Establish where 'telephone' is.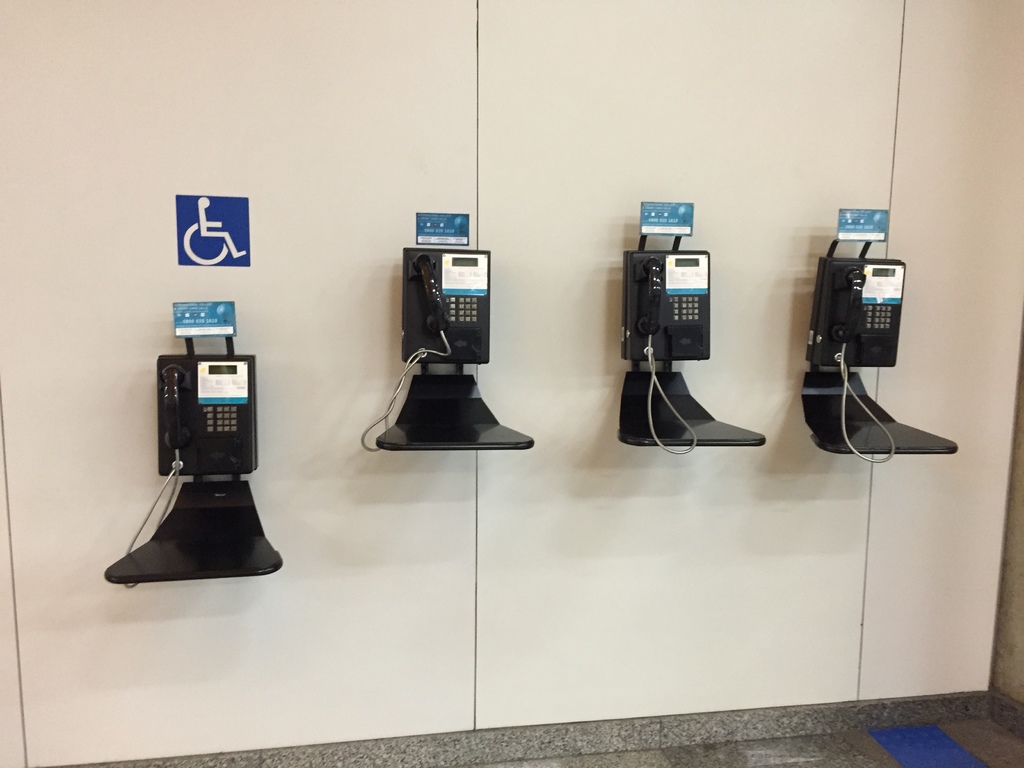
Established at x1=369 y1=244 x2=538 y2=460.
